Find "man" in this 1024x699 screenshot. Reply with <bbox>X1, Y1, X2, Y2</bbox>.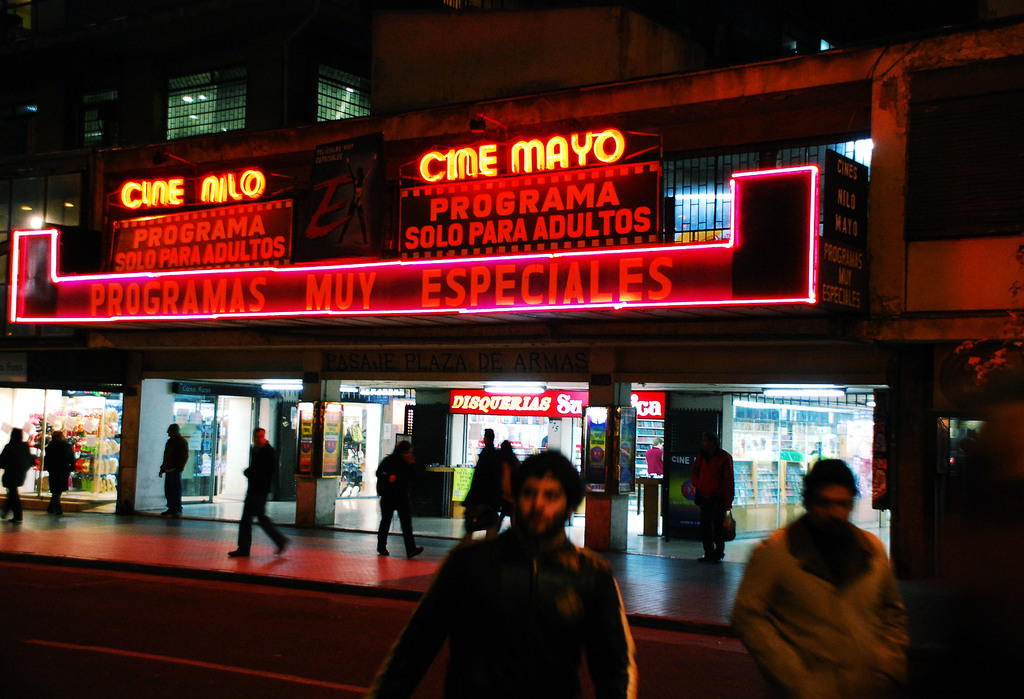
<bbox>372, 438, 420, 560</bbox>.
